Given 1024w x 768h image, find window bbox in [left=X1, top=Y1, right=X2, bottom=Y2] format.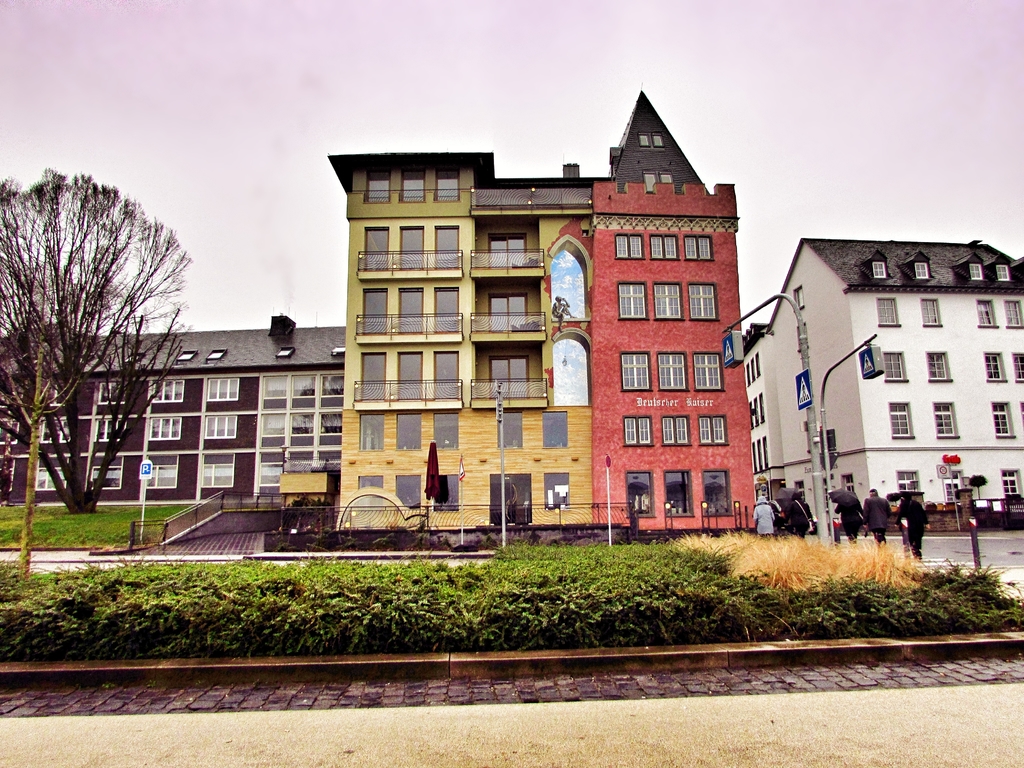
[left=975, top=298, right=1001, bottom=327].
